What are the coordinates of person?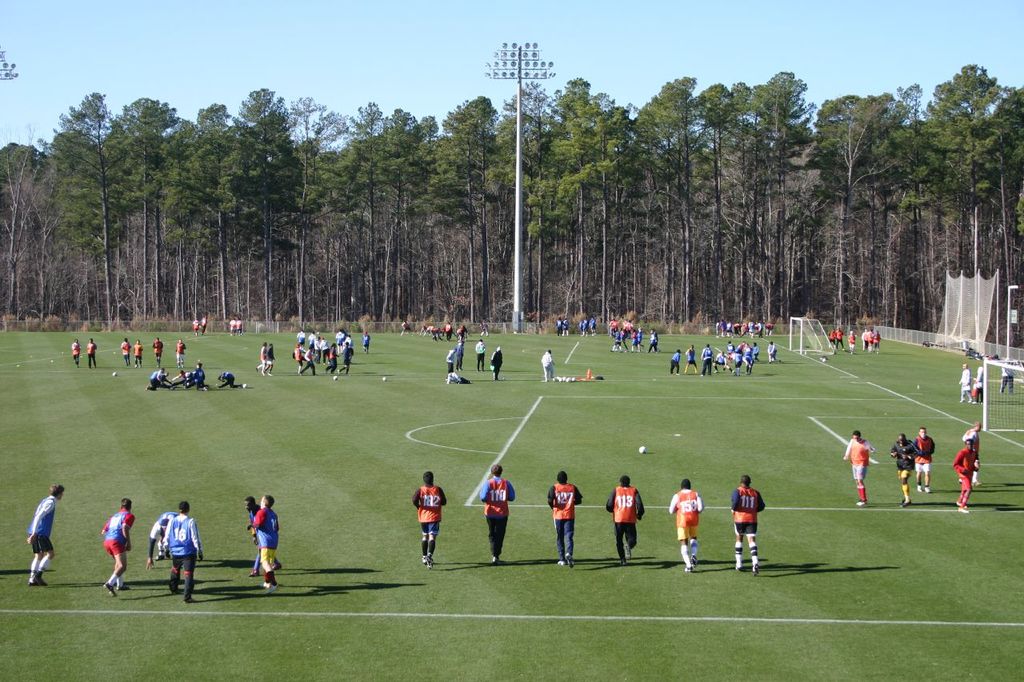
crop(887, 432, 918, 509).
